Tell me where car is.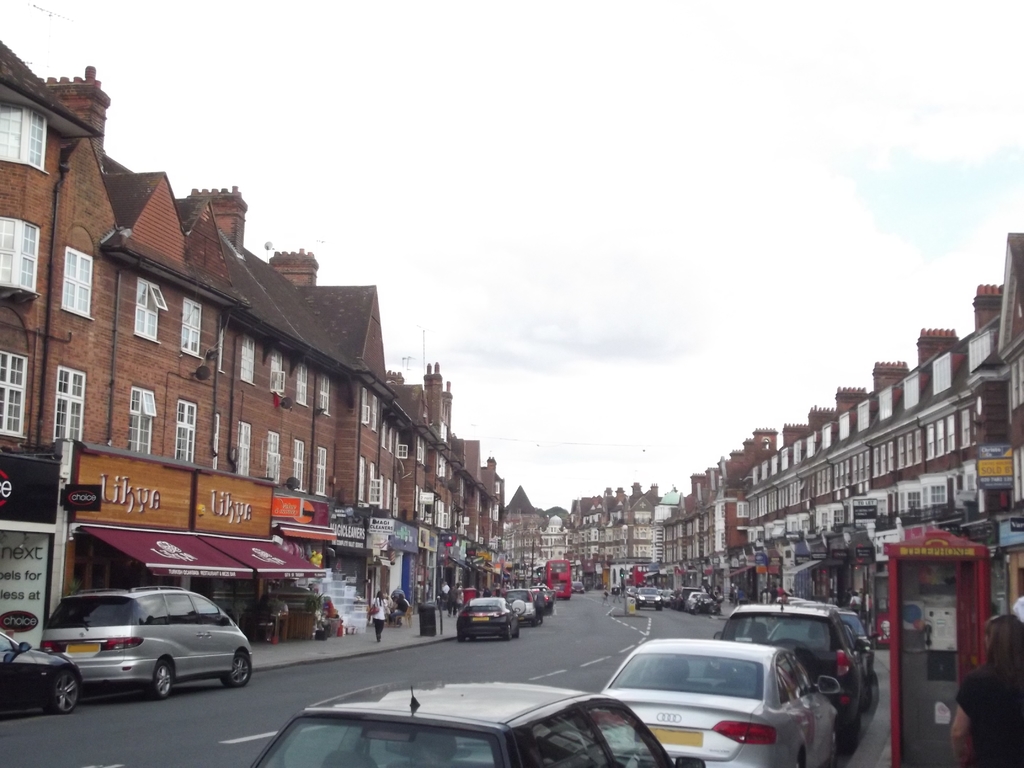
car is at 572, 580, 585, 595.
